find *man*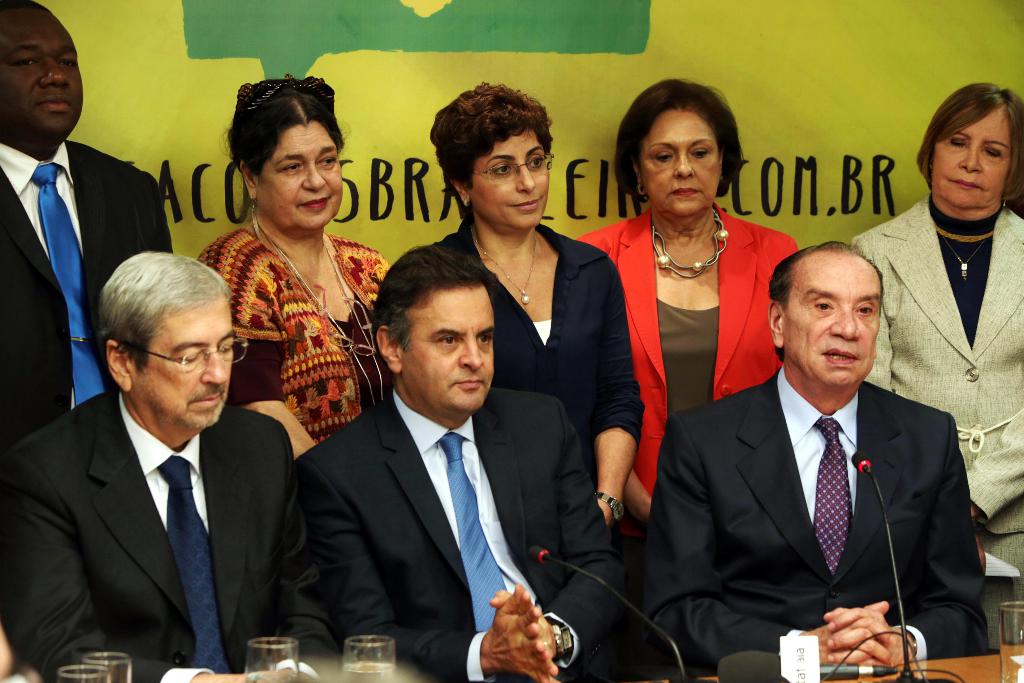
0:0:173:452
